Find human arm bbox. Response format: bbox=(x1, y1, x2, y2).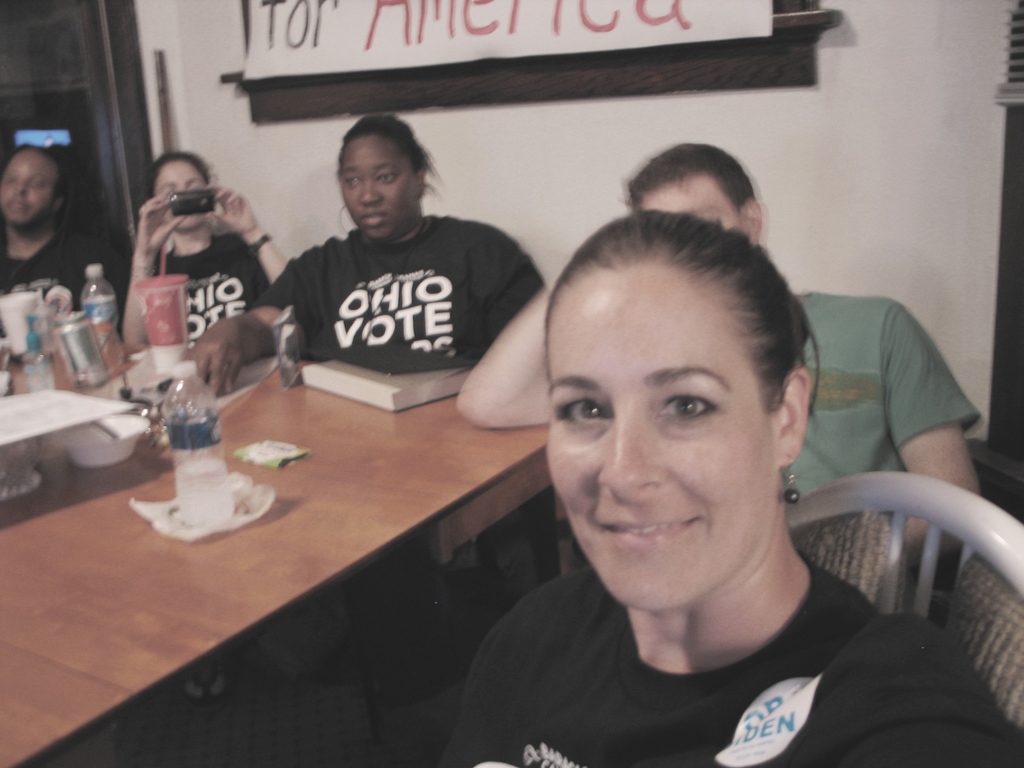
bbox=(191, 250, 323, 394).
